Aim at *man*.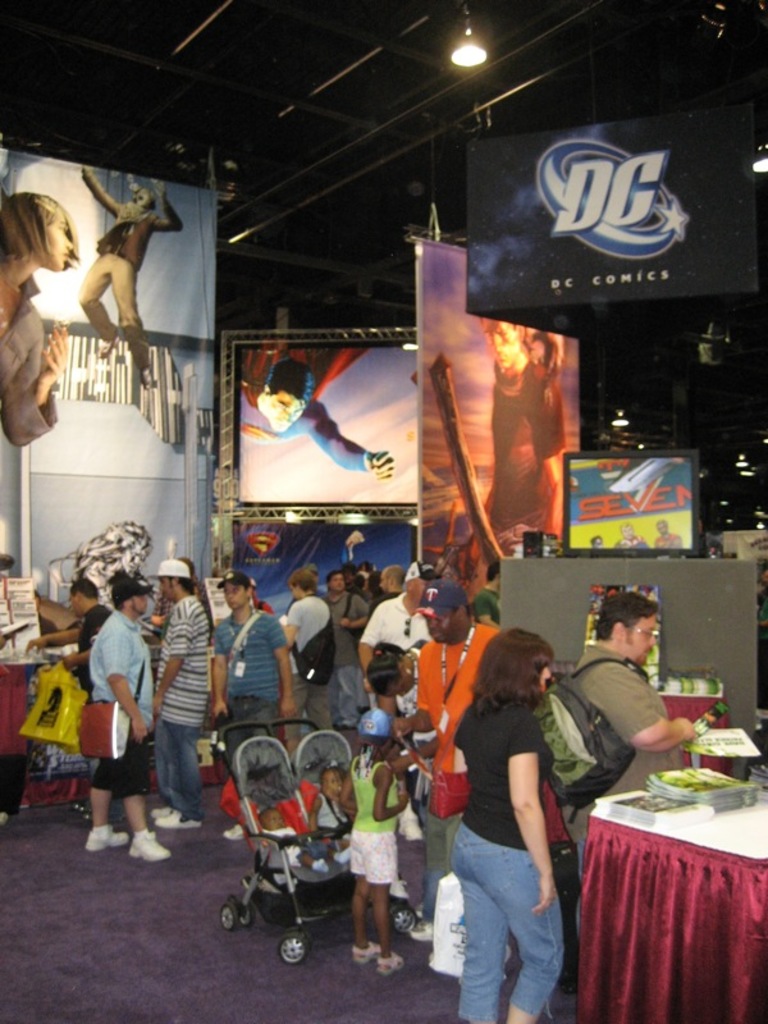
Aimed at <bbox>342, 561, 385, 602</bbox>.
